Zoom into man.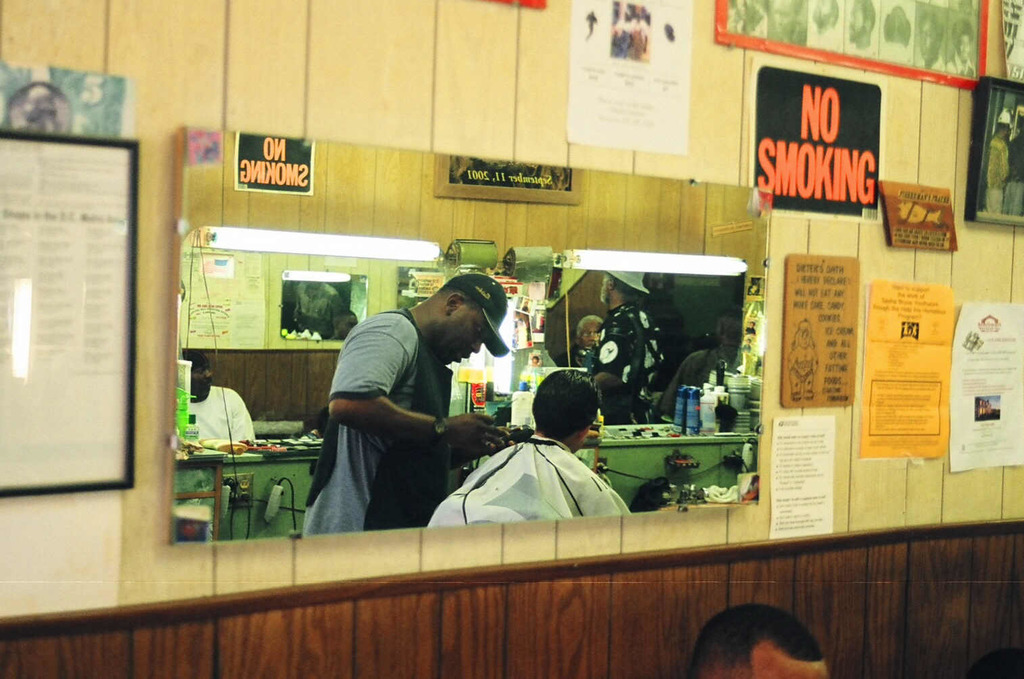
Zoom target: [x1=588, y1=267, x2=668, y2=423].
